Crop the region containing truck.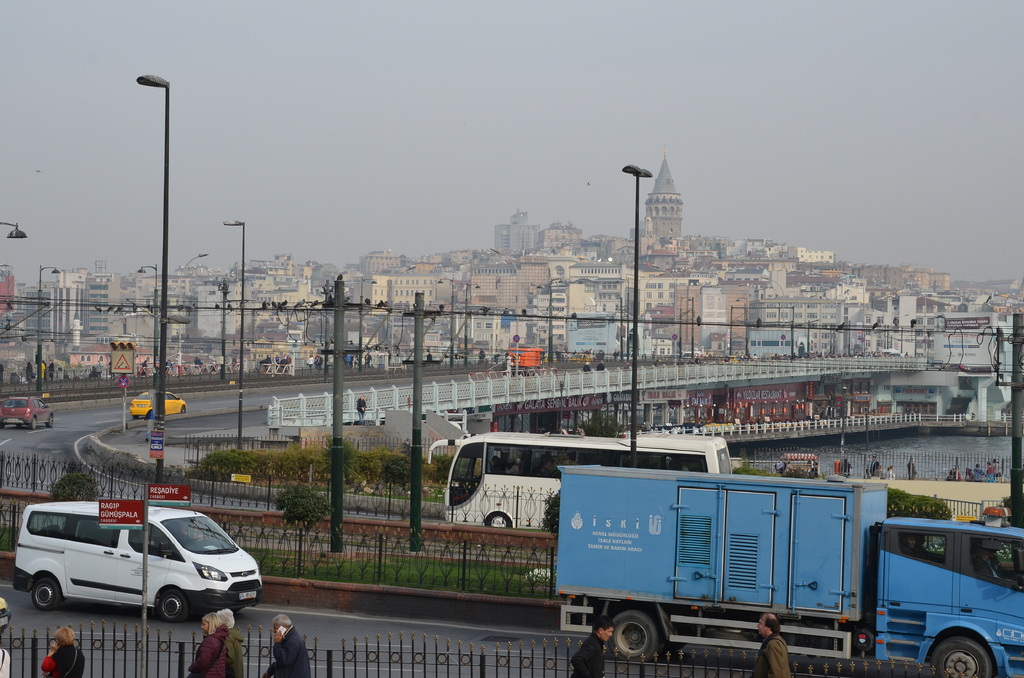
Crop region: left=504, top=458, right=968, bottom=677.
